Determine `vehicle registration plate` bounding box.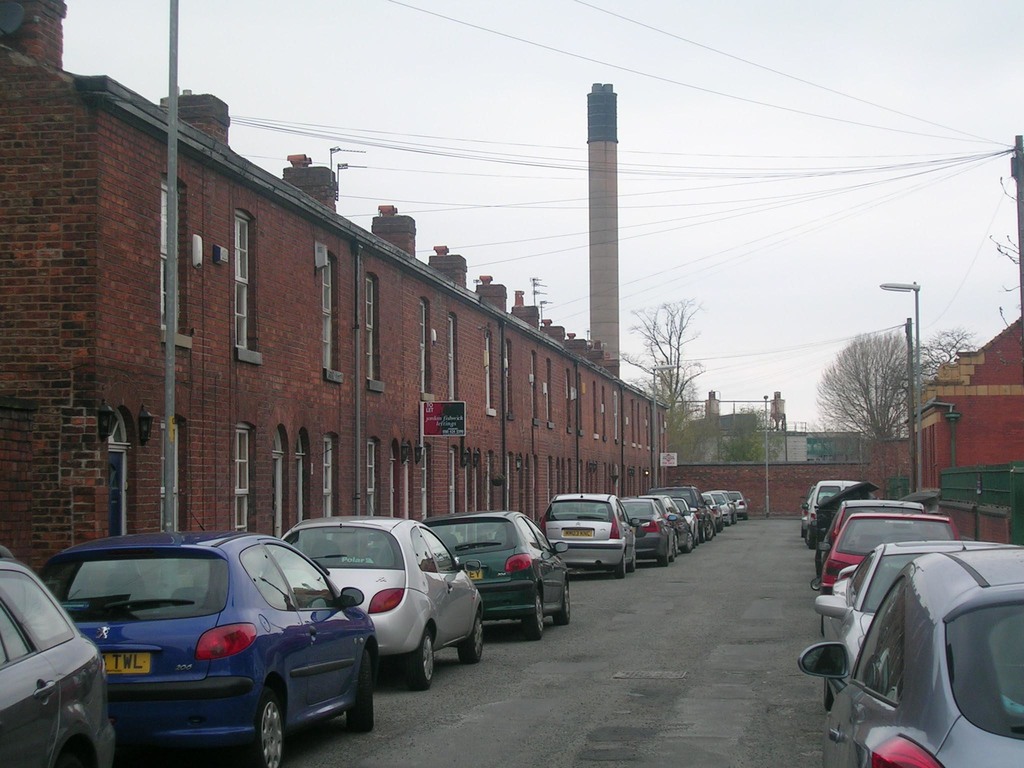
Determined: 102 651 148 673.
